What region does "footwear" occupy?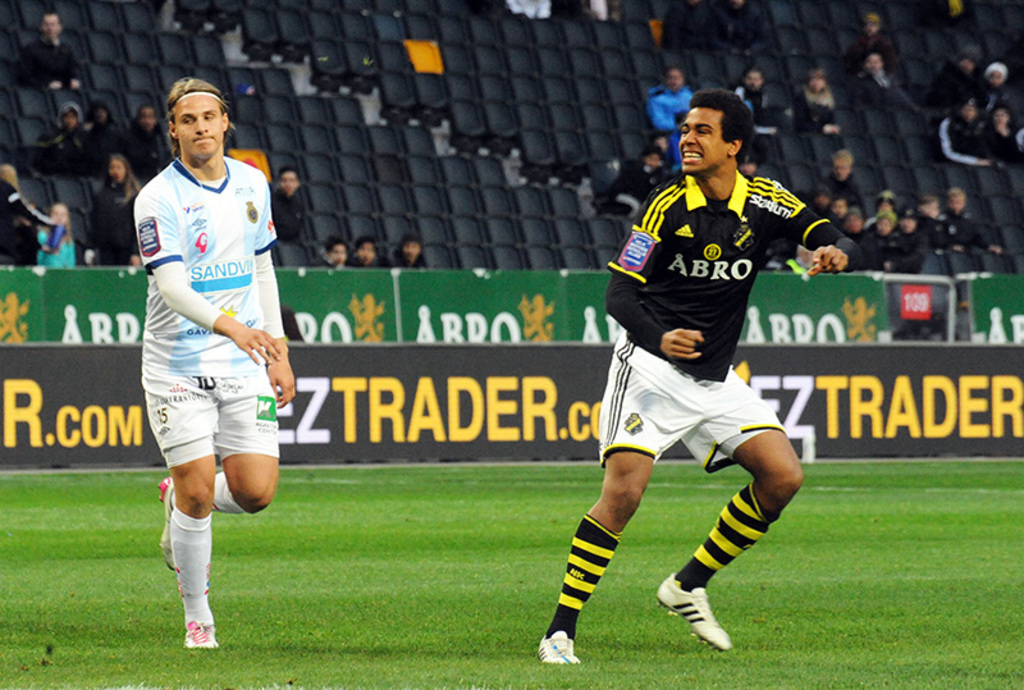
536 629 582 663.
